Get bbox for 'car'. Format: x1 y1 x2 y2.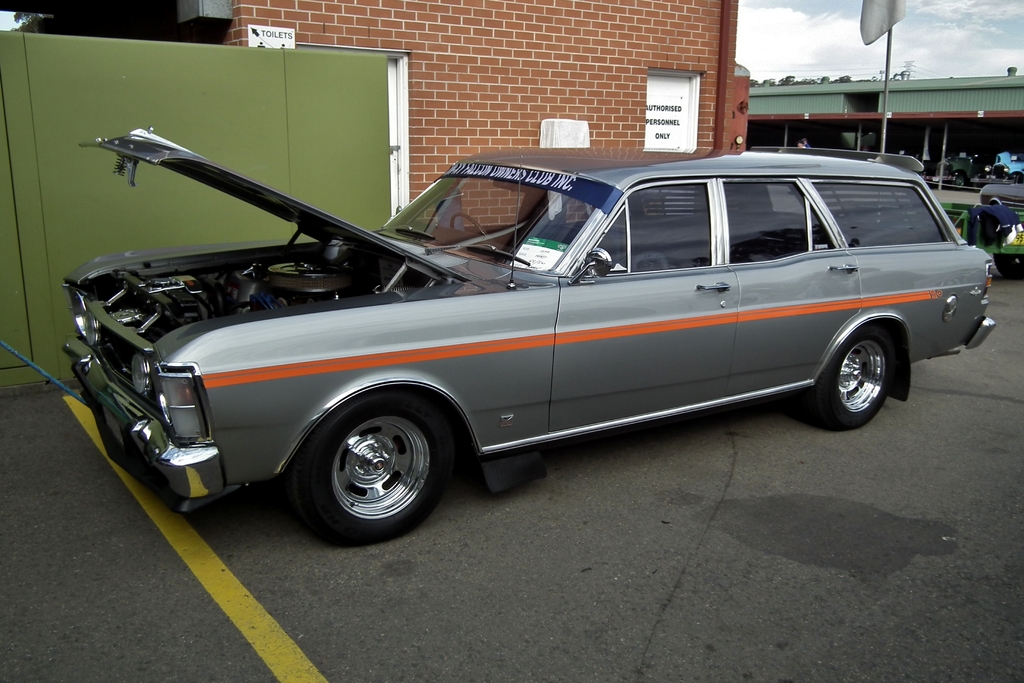
979 183 1023 212.
